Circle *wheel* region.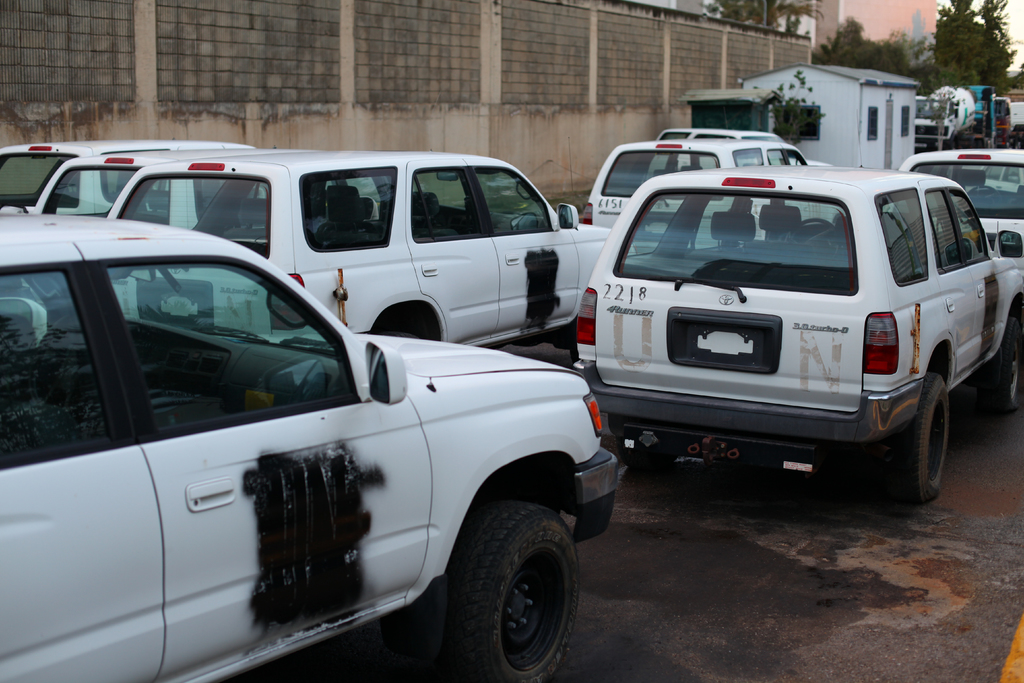
Region: x1=428, y1=501, x2=582, y2=674.
